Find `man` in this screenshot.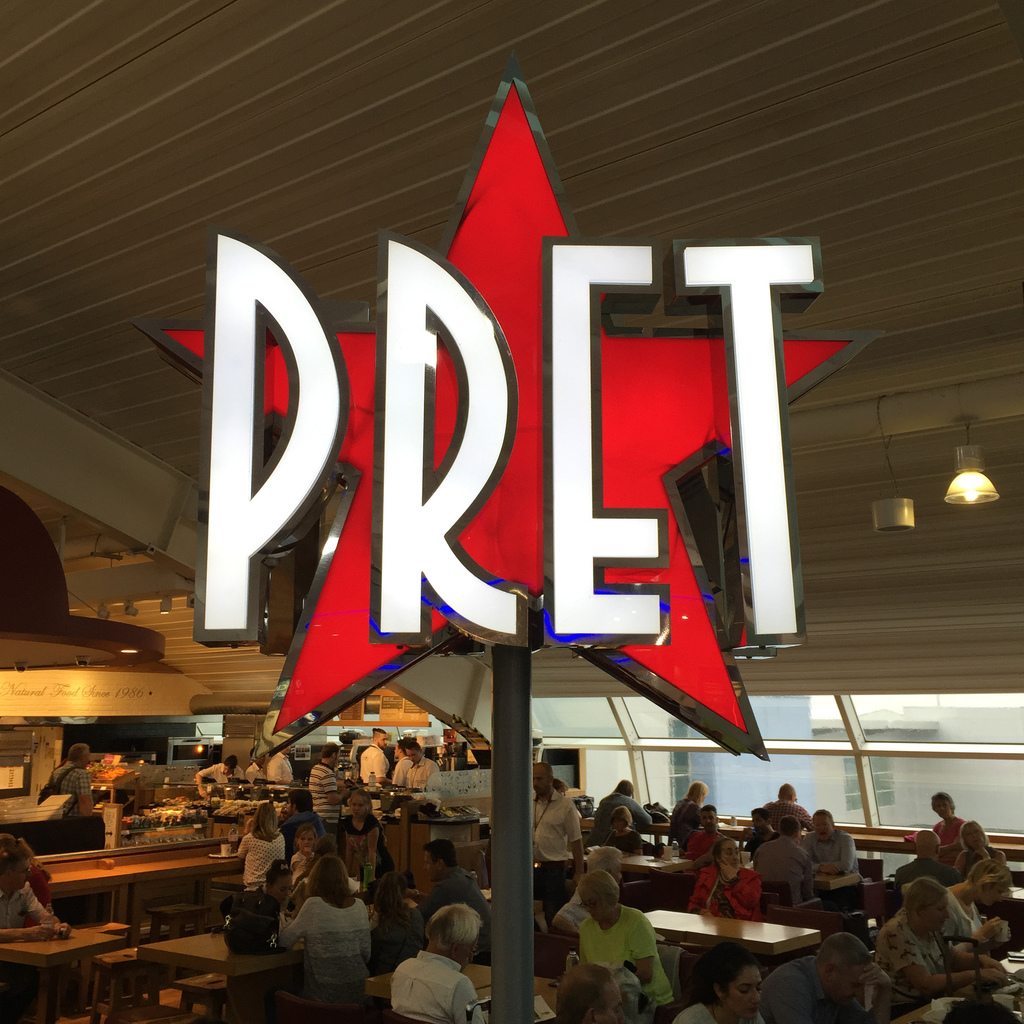
The bounding box for `man` is x1=737, y1=804, x2=786, y2=854.
